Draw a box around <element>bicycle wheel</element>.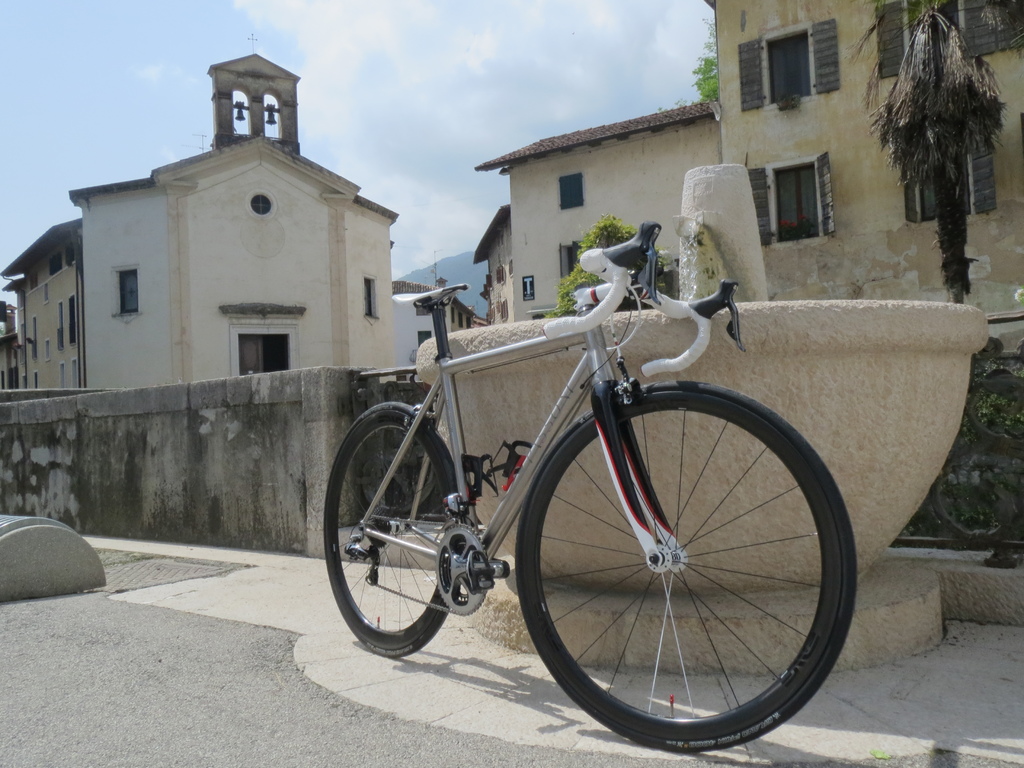
detection(318, 401, 467, 659).
